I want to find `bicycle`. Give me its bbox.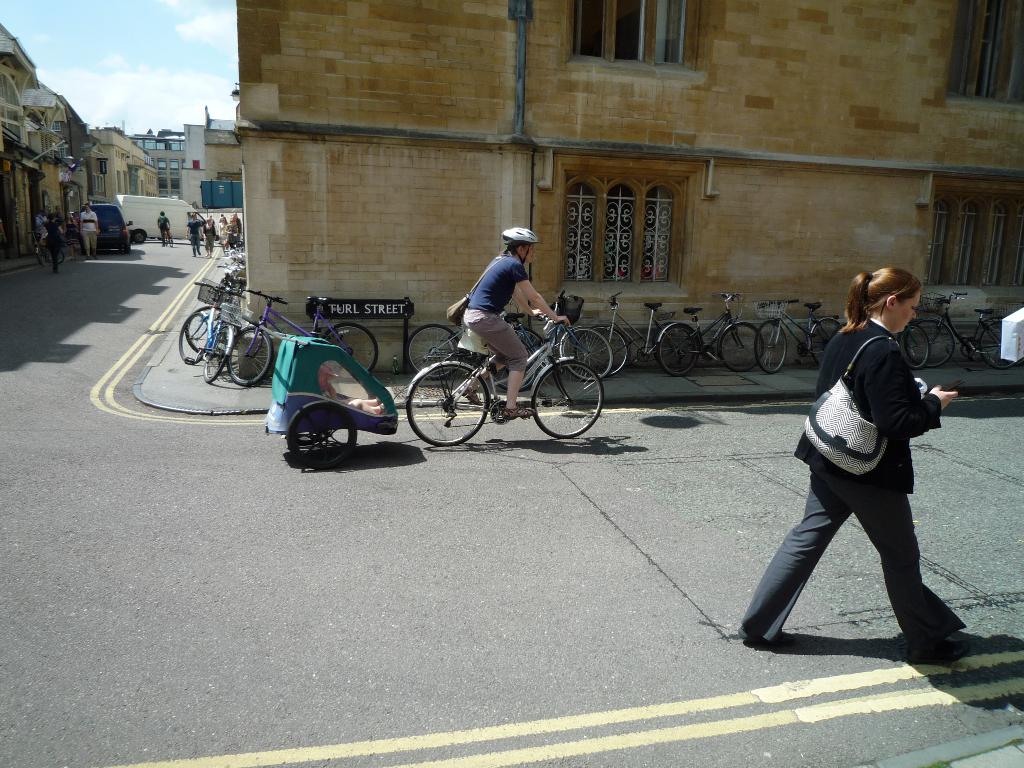
x1=27 y1=228 x2=67 y2=269.
